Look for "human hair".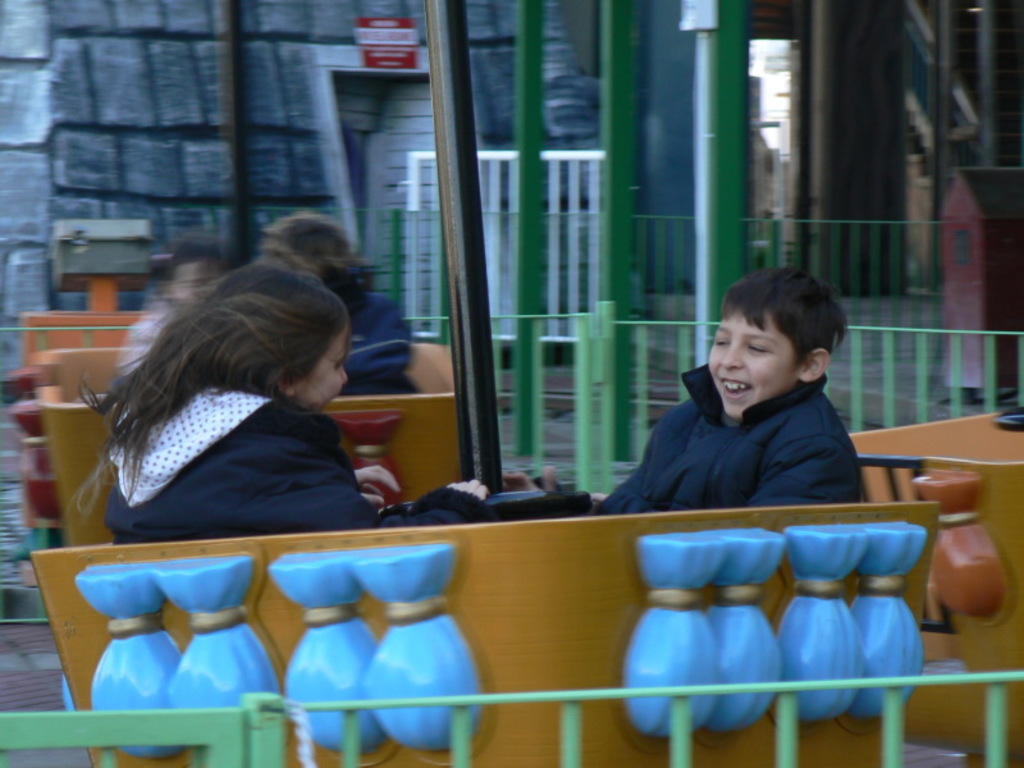
Found: bbox=[146, 233, 228, 284].
